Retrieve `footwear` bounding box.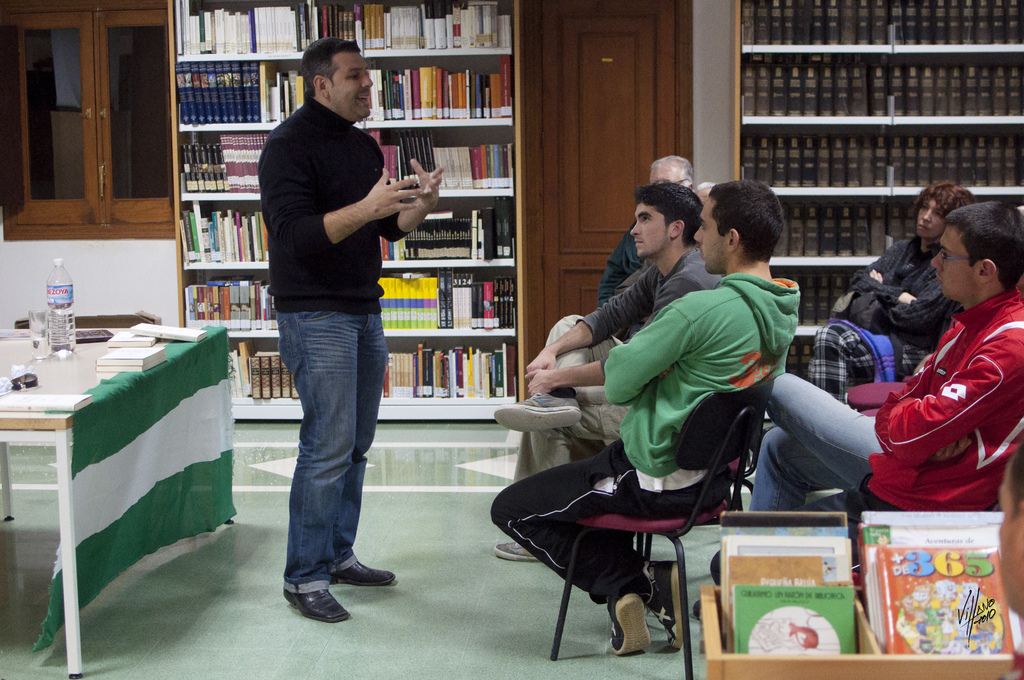
Bounding box: 323:557:397:585.
